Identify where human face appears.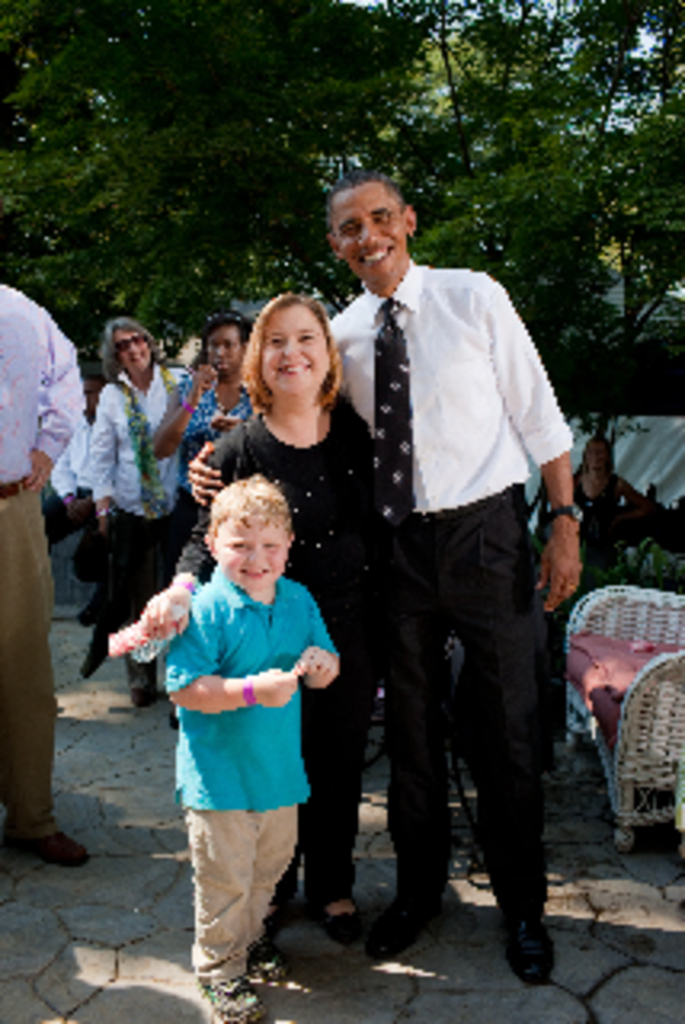
Appears at locate(259, 304, 326, 394).
